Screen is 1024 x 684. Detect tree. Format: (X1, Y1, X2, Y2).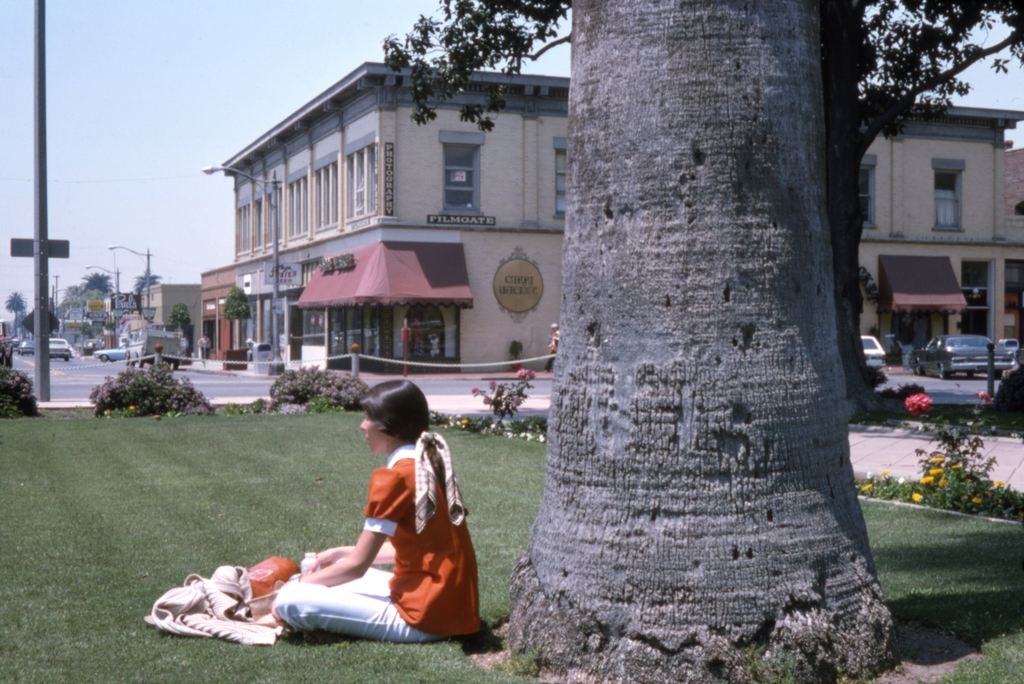
(3, 290, 29, 335).
